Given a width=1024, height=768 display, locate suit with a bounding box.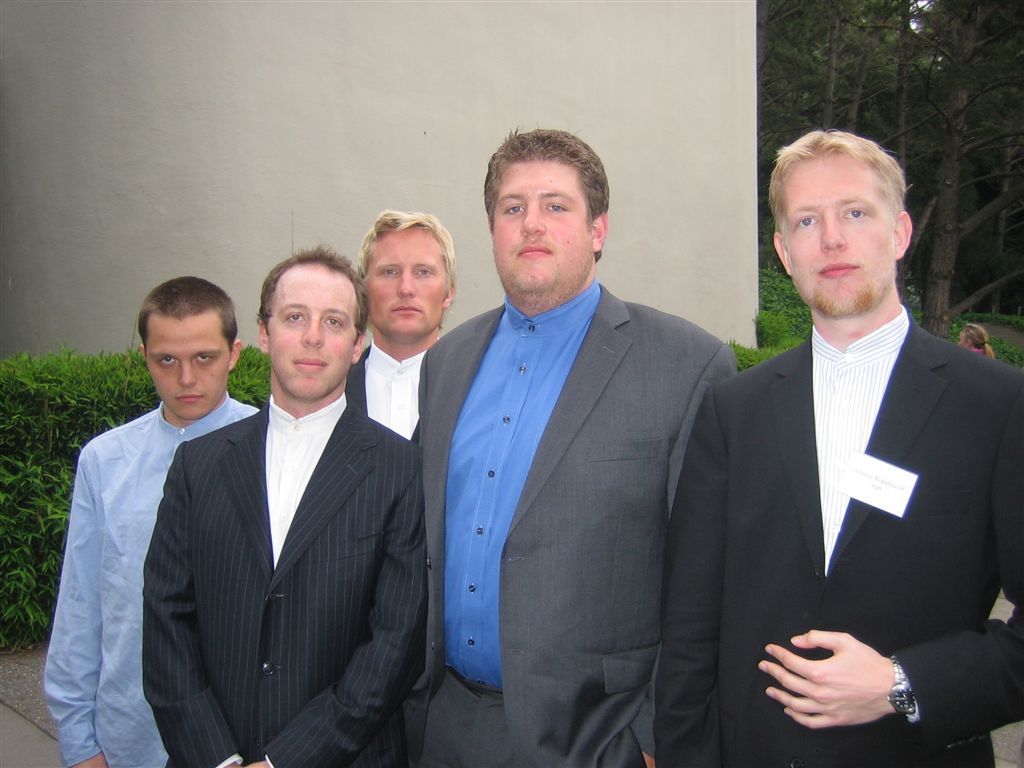
Located: 653 305 1023 767.
